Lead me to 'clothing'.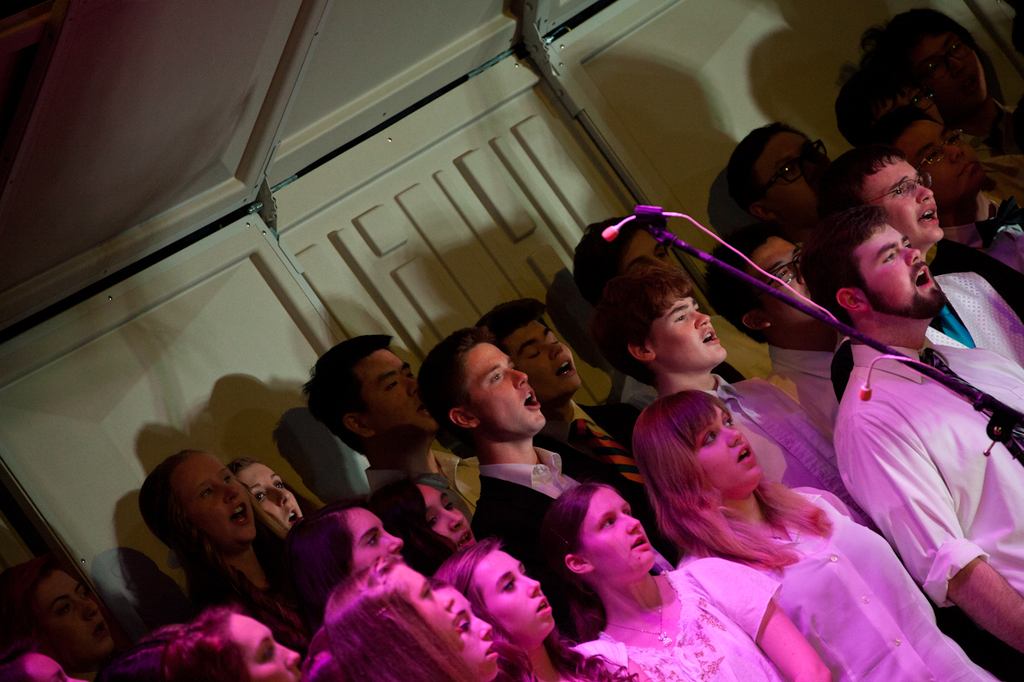
Lead to box(468, 444, 617, 636).
